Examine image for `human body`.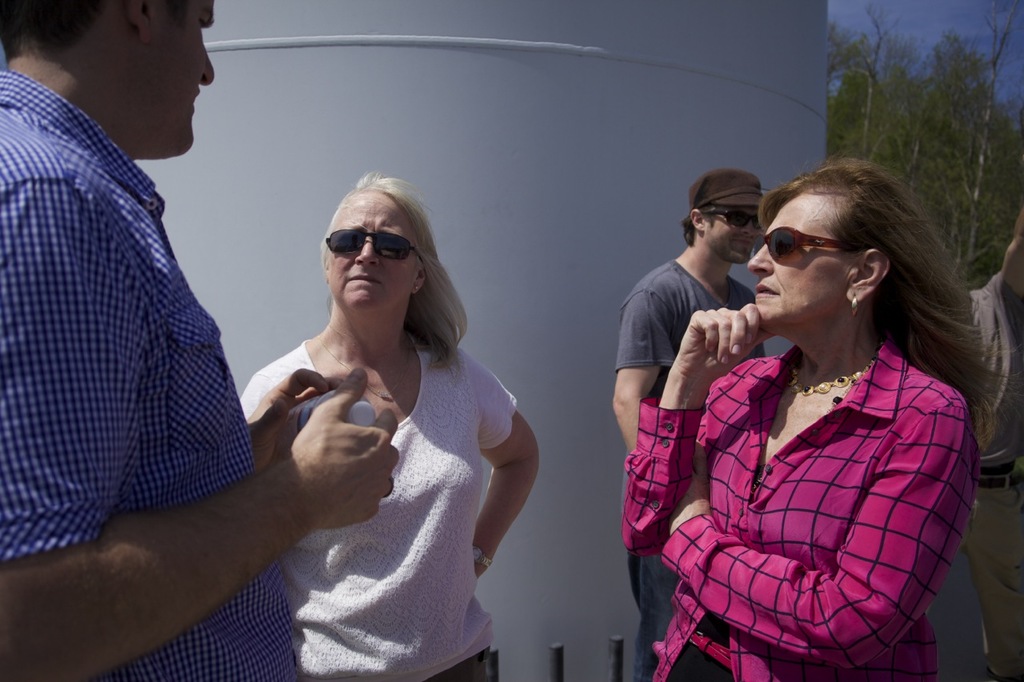
Examination result: <box>611,257,768,681</box>.
